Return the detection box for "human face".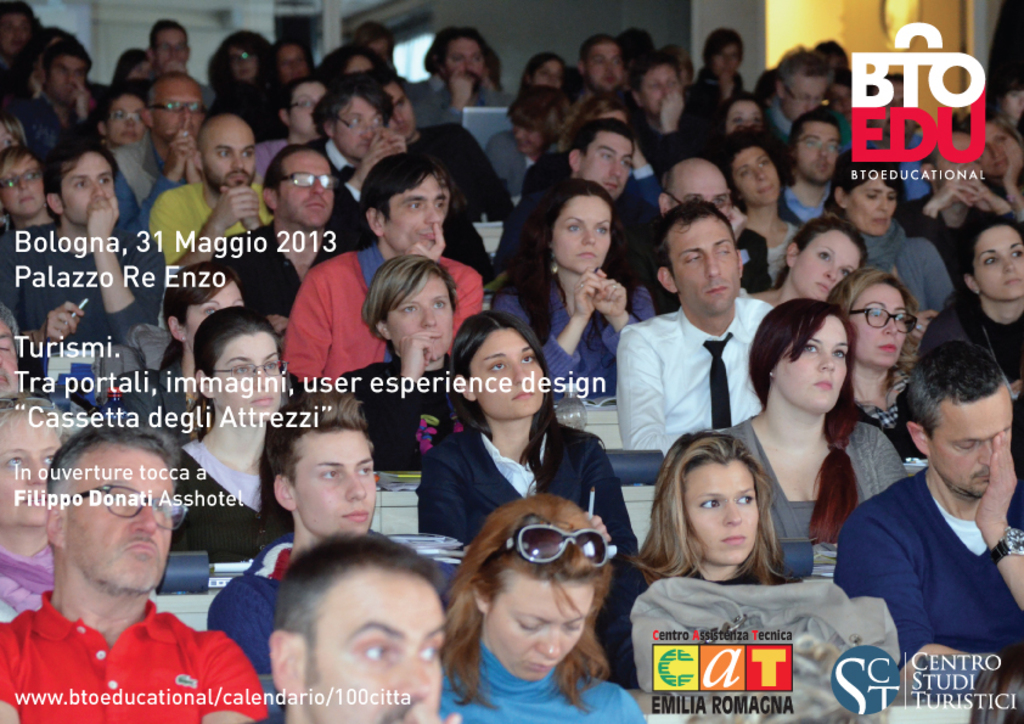
977, 226, 1023, 302.
